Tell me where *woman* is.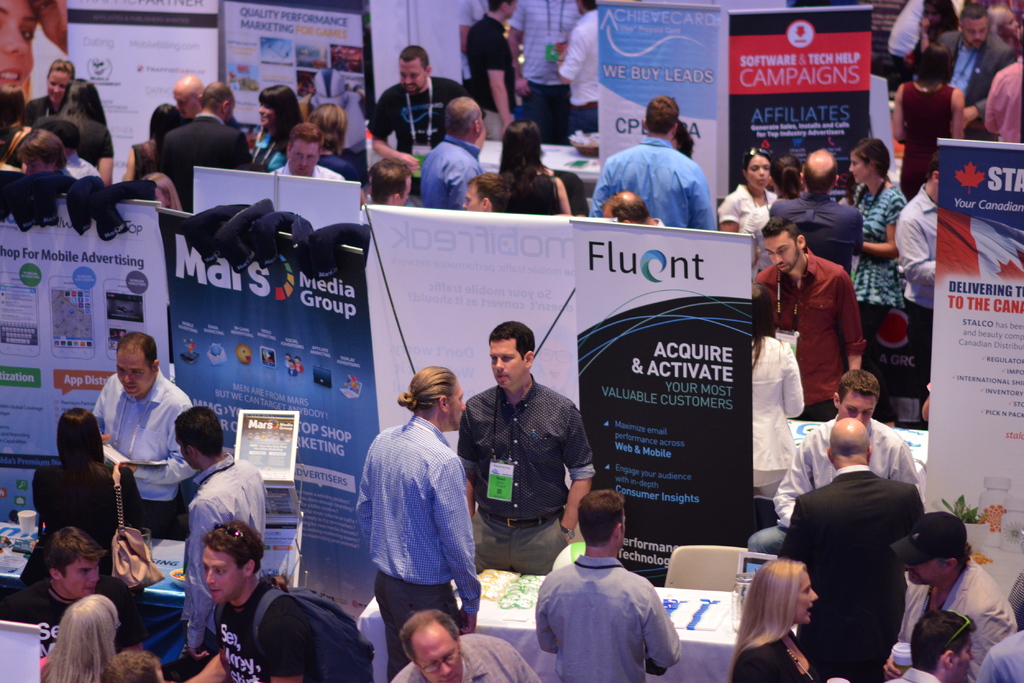
*woman* is at [left=39, top=595, right=127, bottom=682].
